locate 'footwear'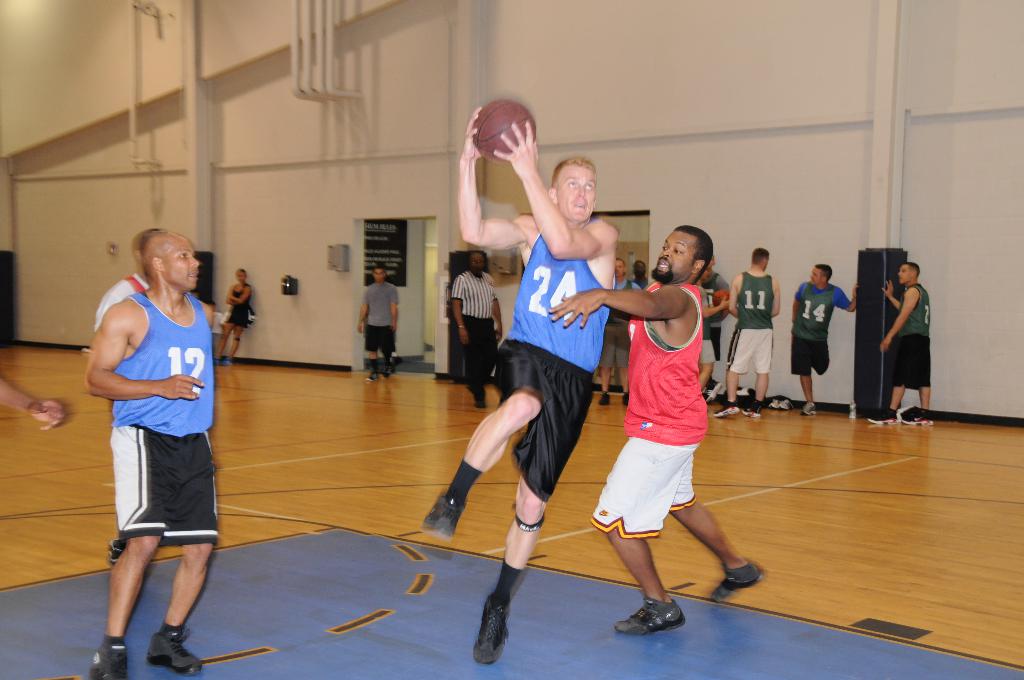
[476,389,488,412]
